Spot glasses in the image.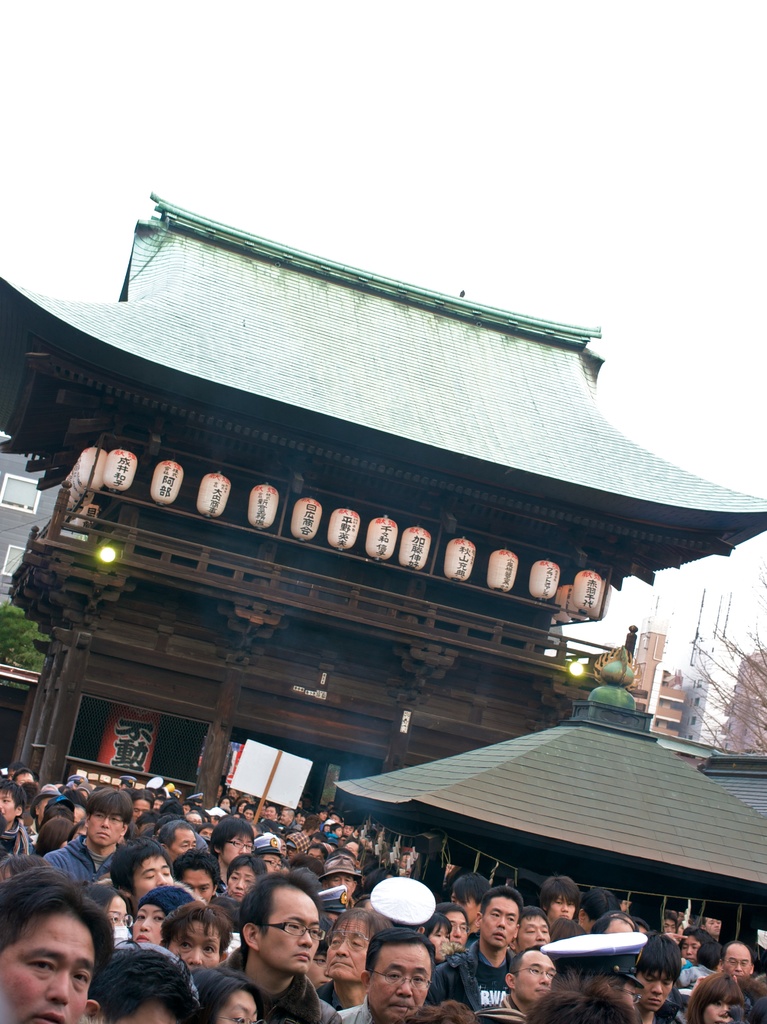
glasses found at left=325, top=929, right=369, bottom=950.
